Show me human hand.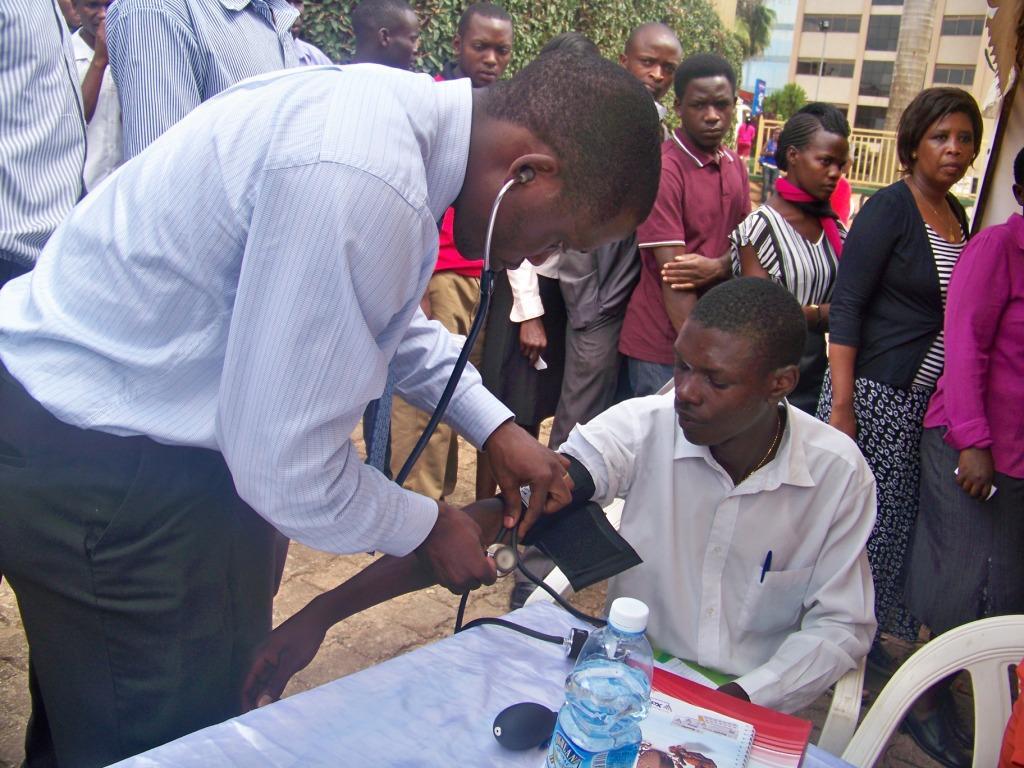
human hand is here: (658,252,723,292).
